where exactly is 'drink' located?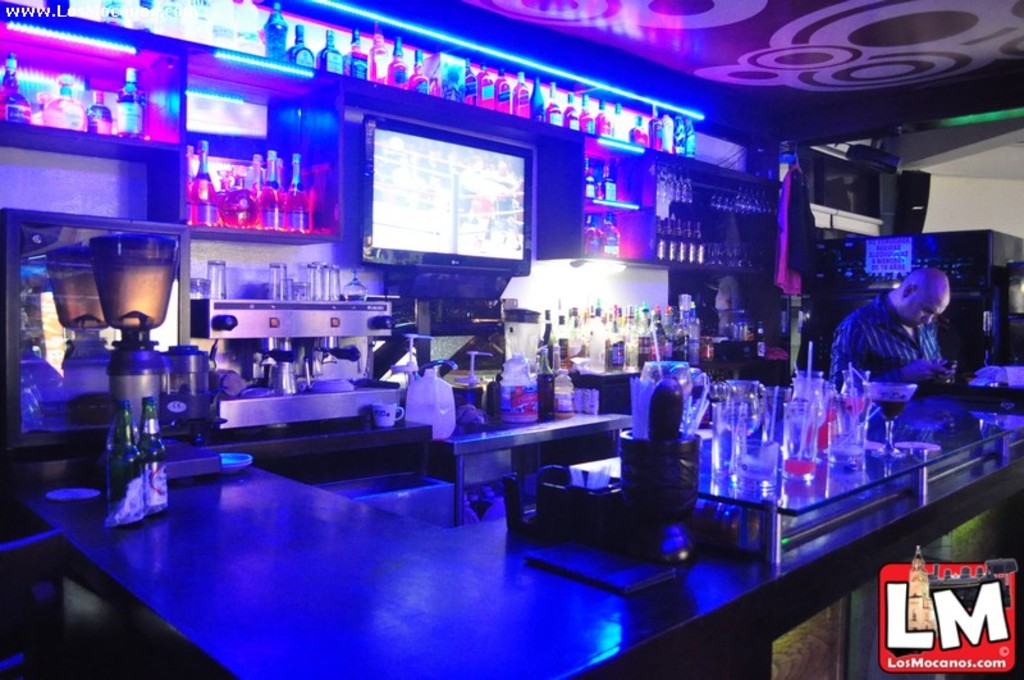
Its bounding box is x1=252, y1=156, x2=285, y2=223.
